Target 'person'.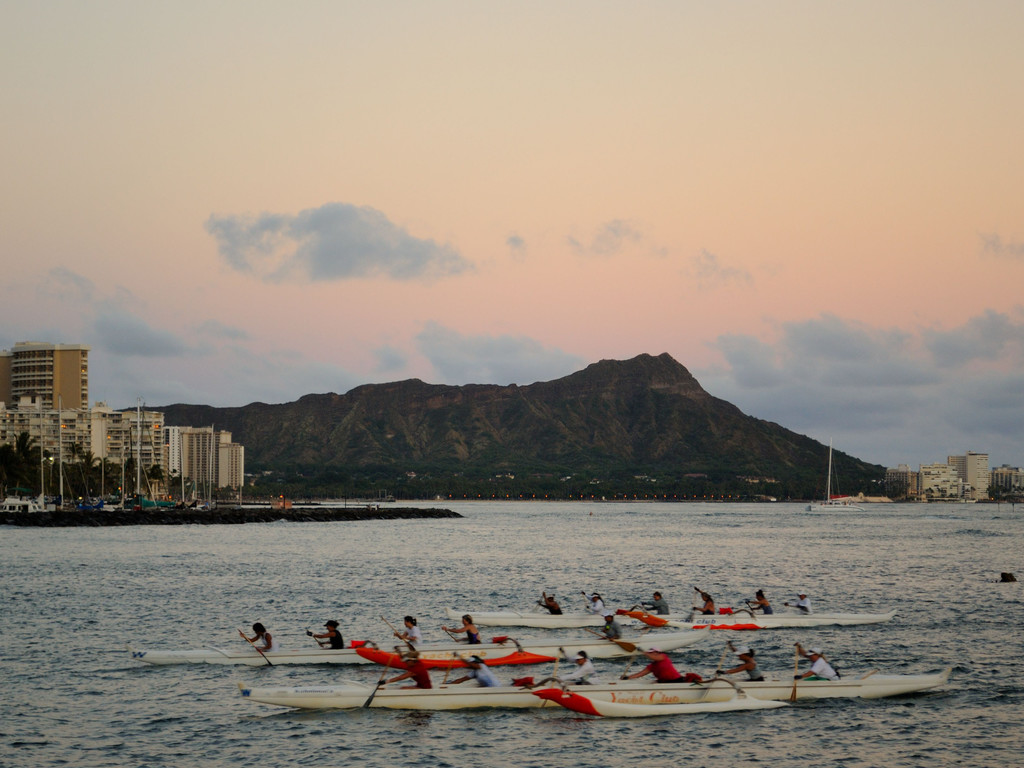
Target region: x1=308 y1=616 x2=342 y2=651.
